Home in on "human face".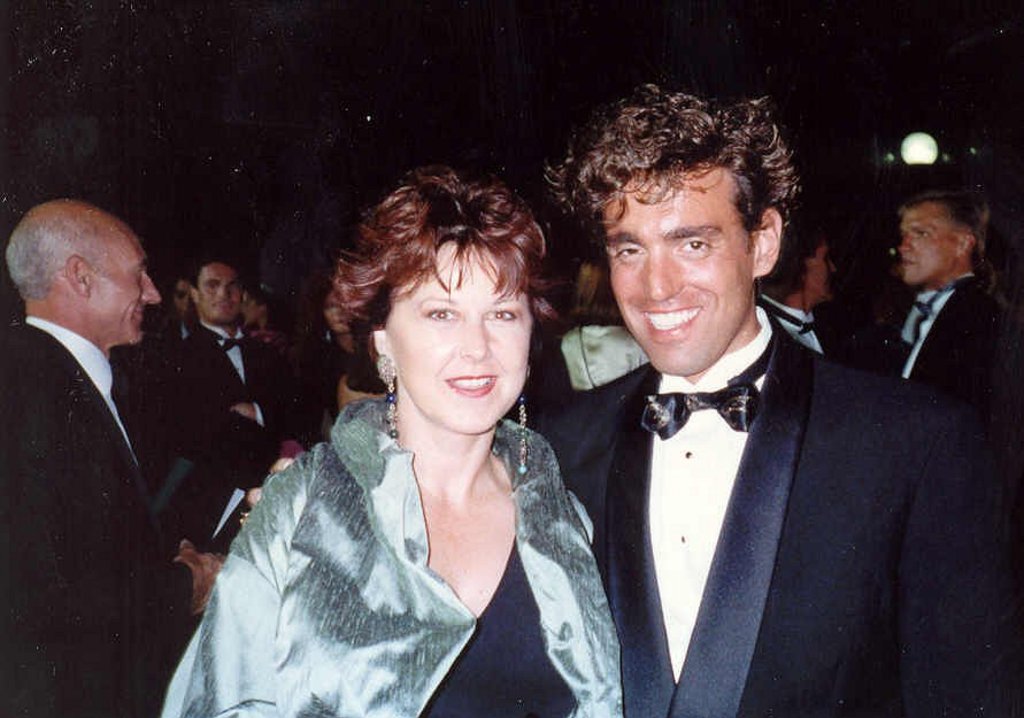
Homed in at (left=385, top=230, right=531, bottom=429).
